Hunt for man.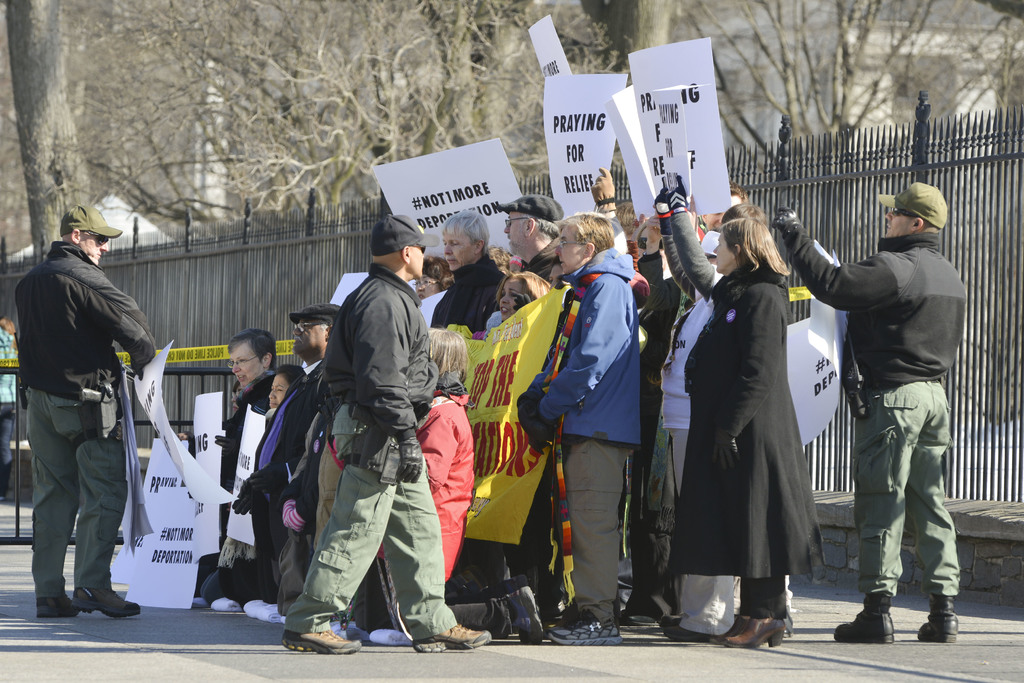
Hunted down at Rect(230, 299, 346, 608).
